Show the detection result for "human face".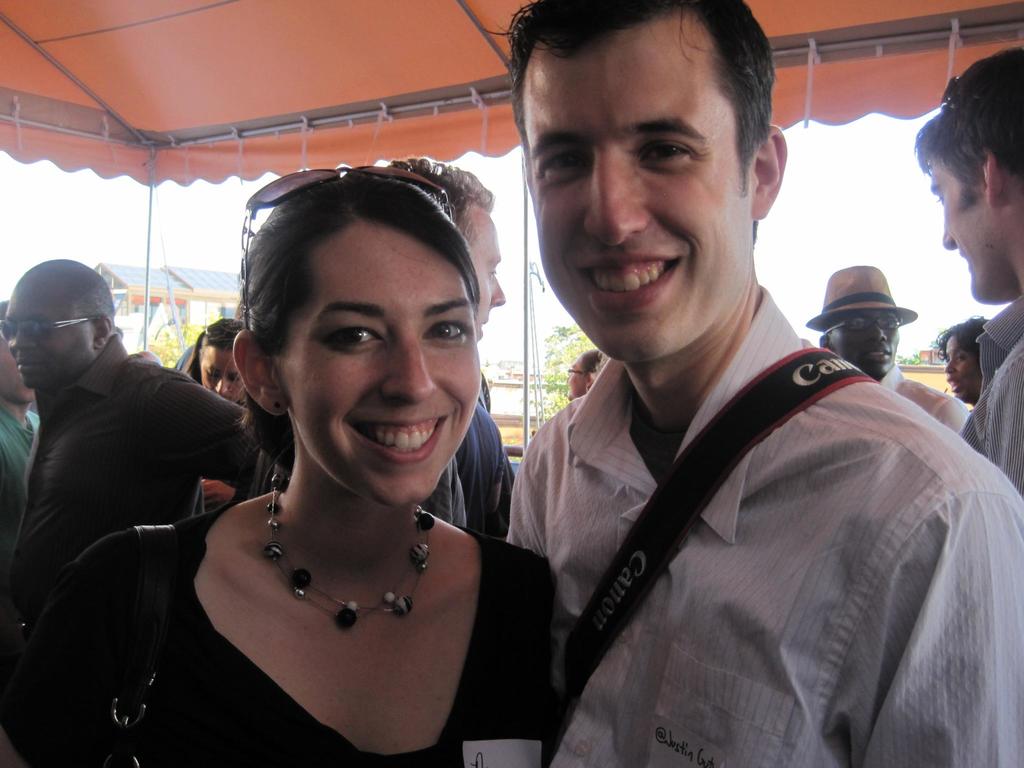
bbox=[203, 351, 247, 401].
